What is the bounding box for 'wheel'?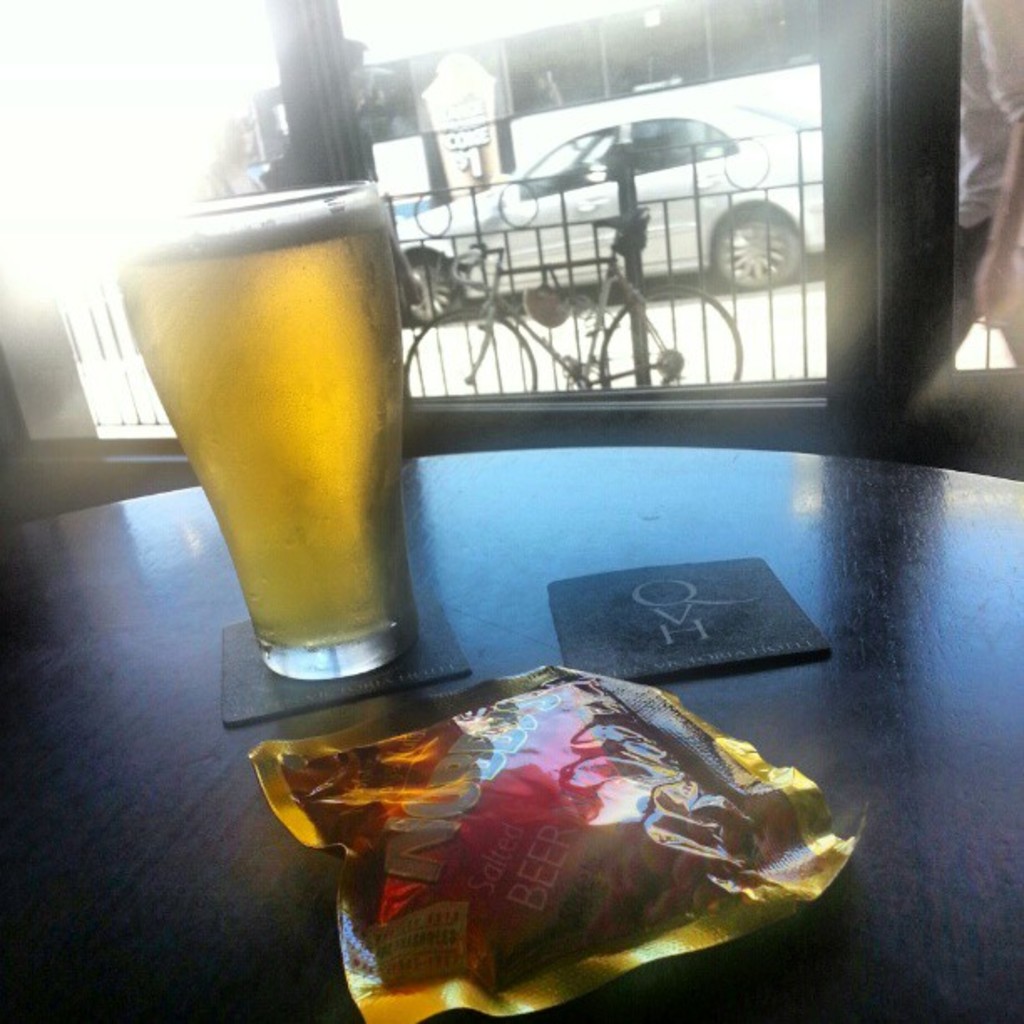
397,249,447,330.
